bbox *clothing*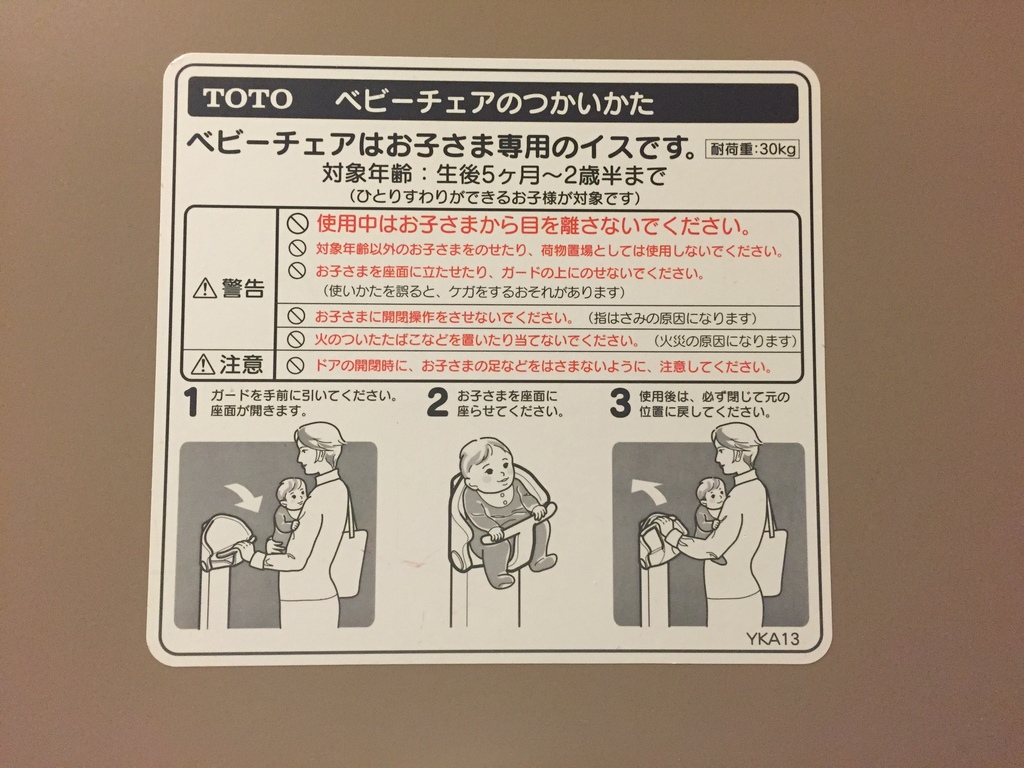
Rect(461, 470, 550, 574)
